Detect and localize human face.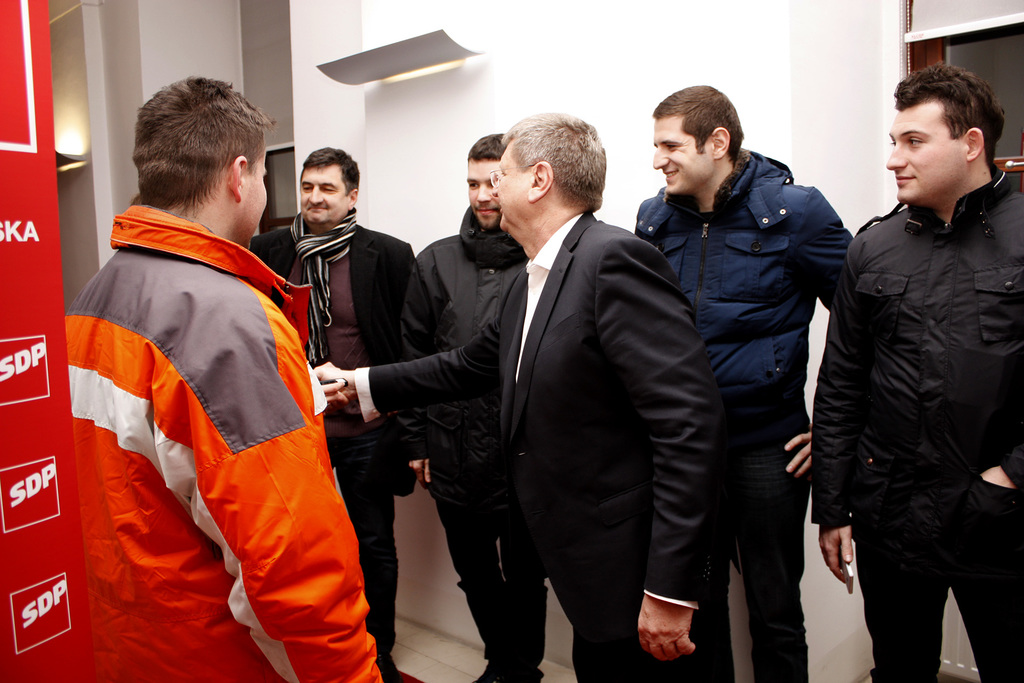
Localized at crop(462, 160, 507, 234).
